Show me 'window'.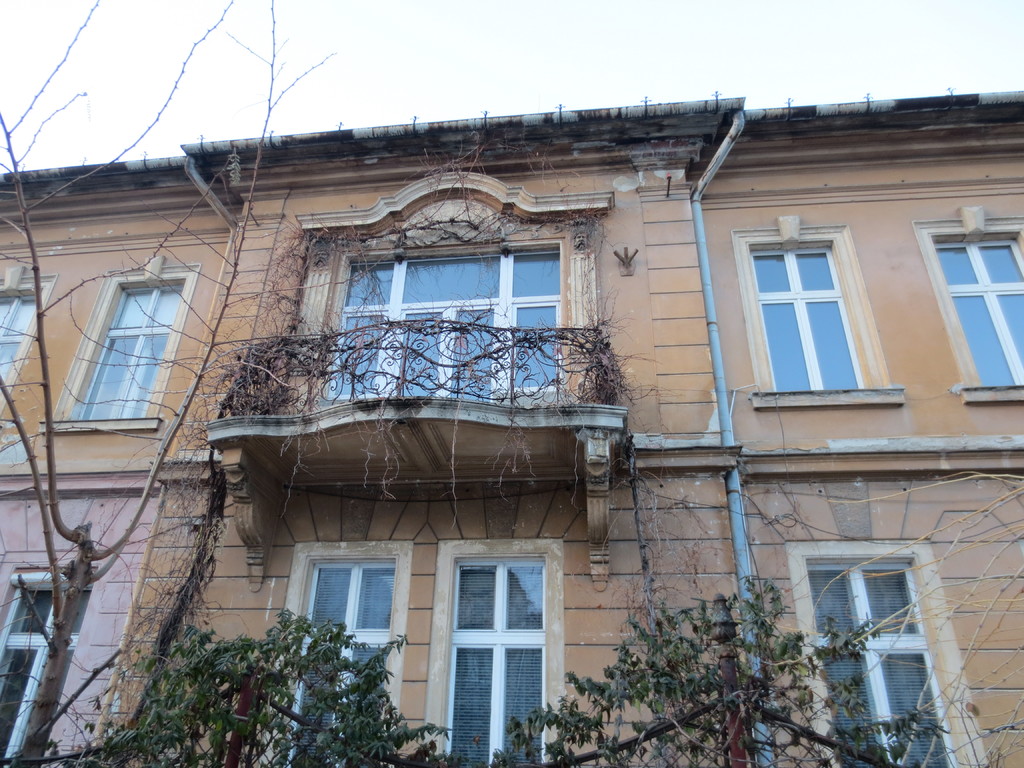
'window' is here: (740,205,871,420).
